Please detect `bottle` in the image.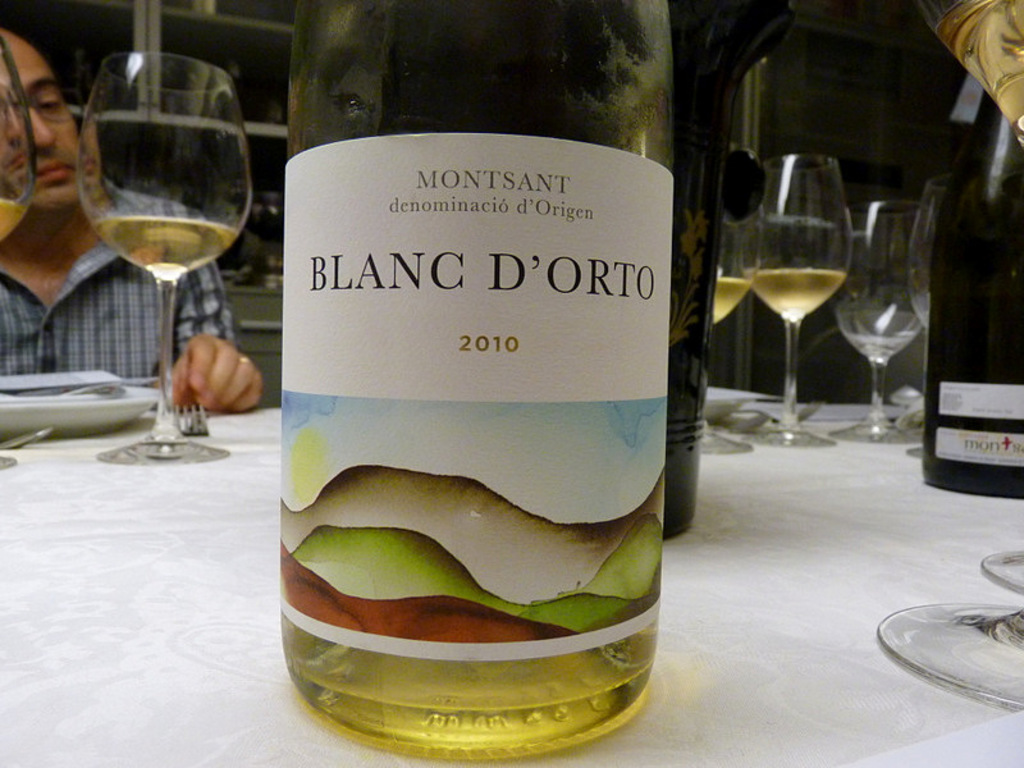
select_region(929, 65, 1023, 500).
